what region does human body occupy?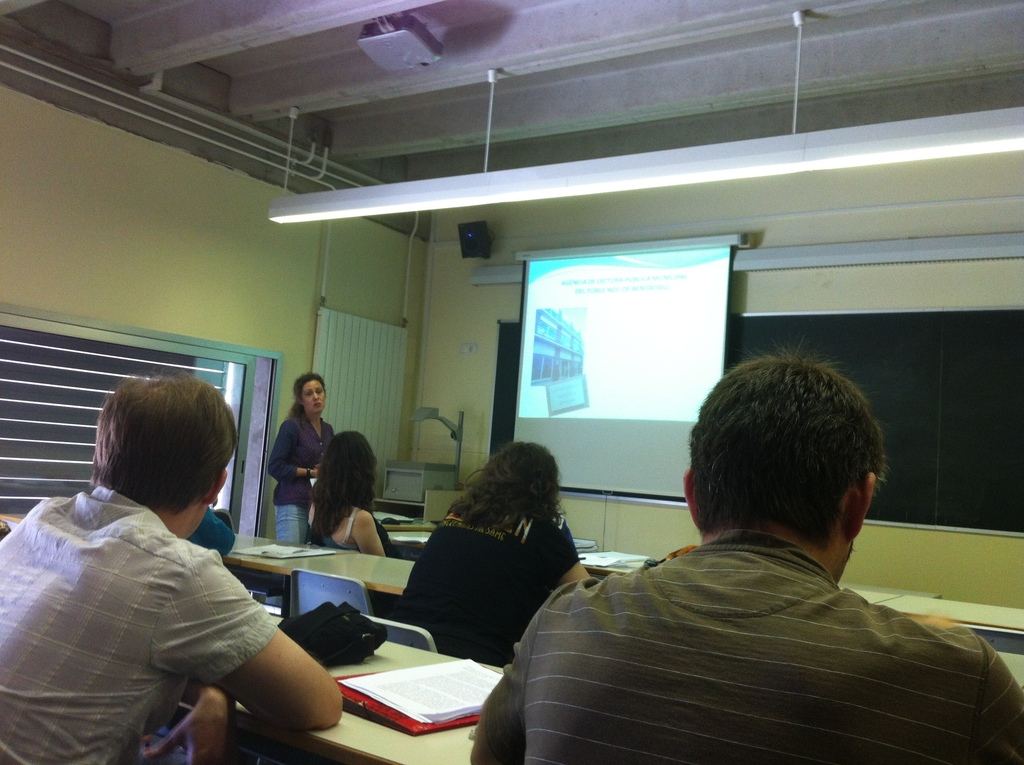
bbox=[265, 401, 338, 545].
